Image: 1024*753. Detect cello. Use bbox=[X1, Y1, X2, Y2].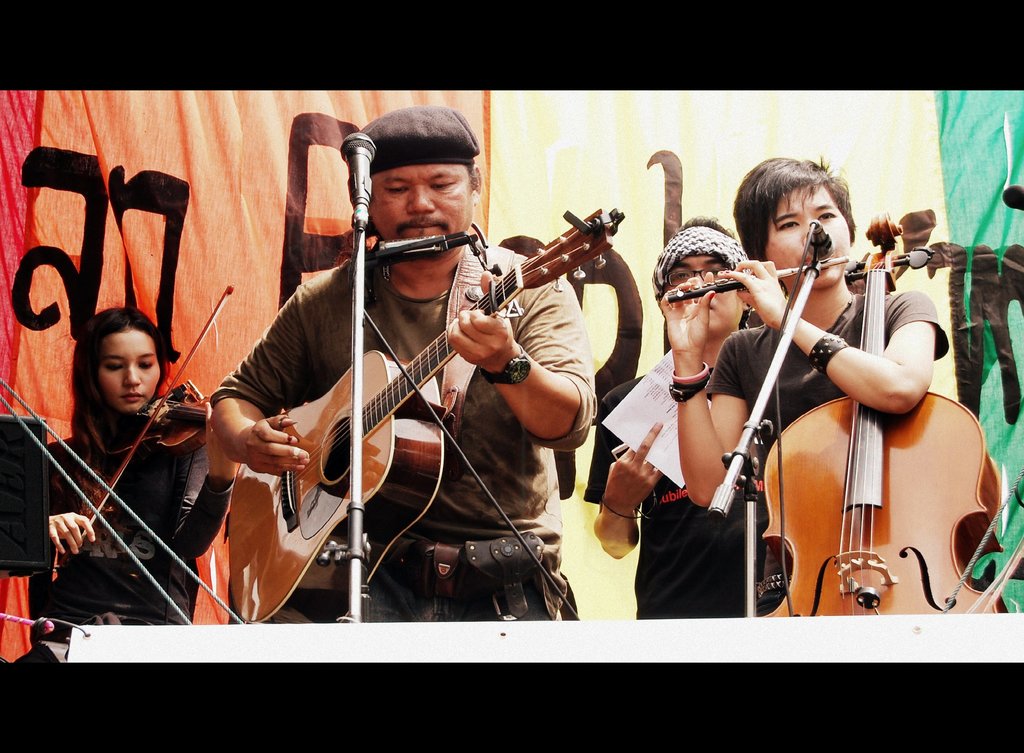
bbox=[81, 286, 233, 535].
